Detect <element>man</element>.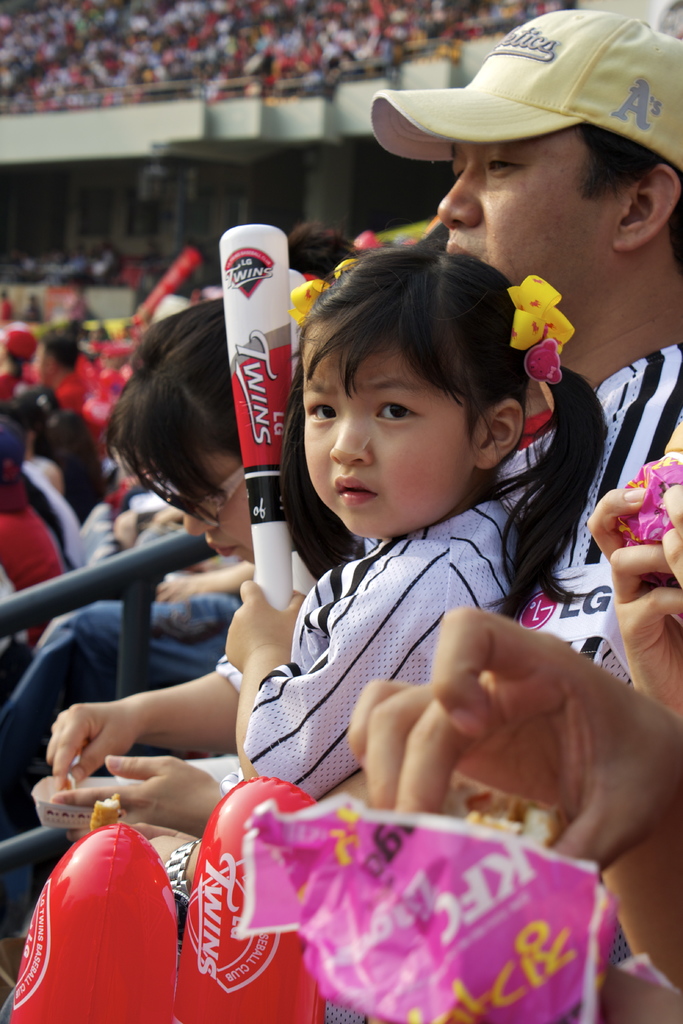
Detected at <bbox>0, 1, 682, 1023</bbox>.
